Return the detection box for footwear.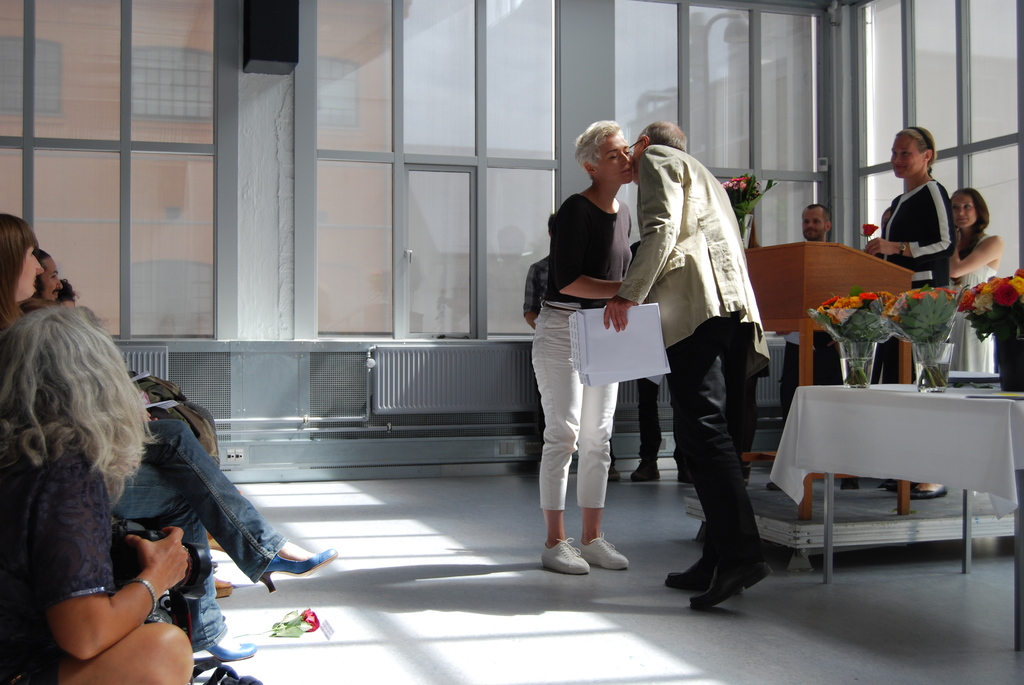
rect(188, 658, 264, 684).
